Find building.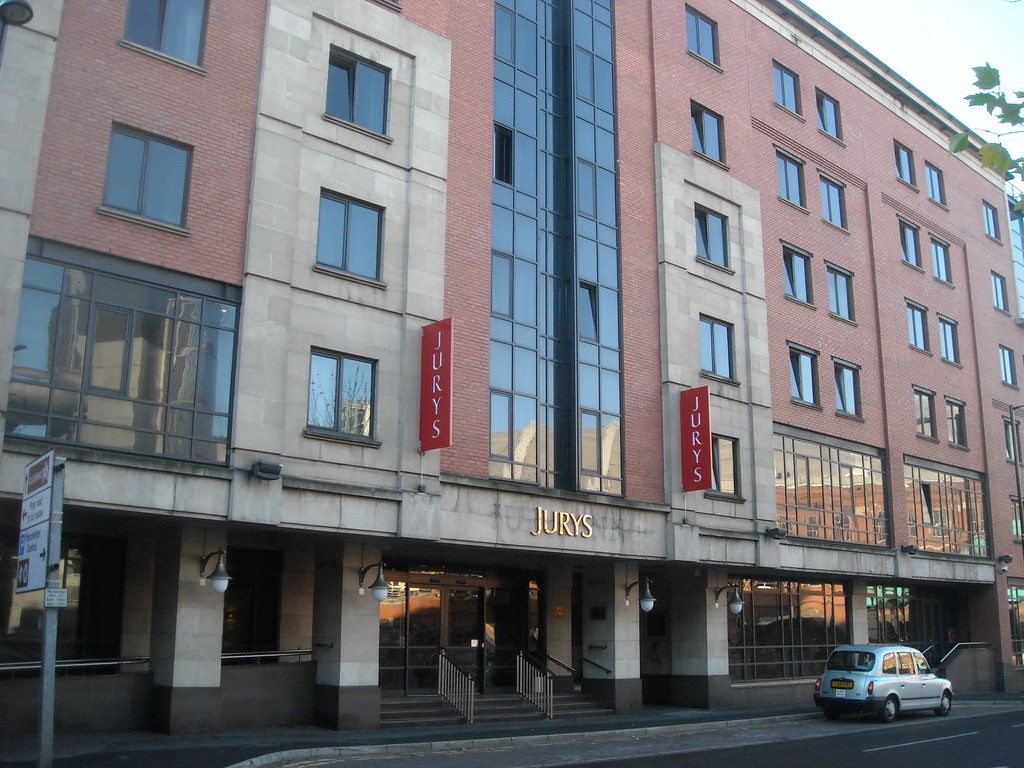
region(0, 0, 1023, 767).
